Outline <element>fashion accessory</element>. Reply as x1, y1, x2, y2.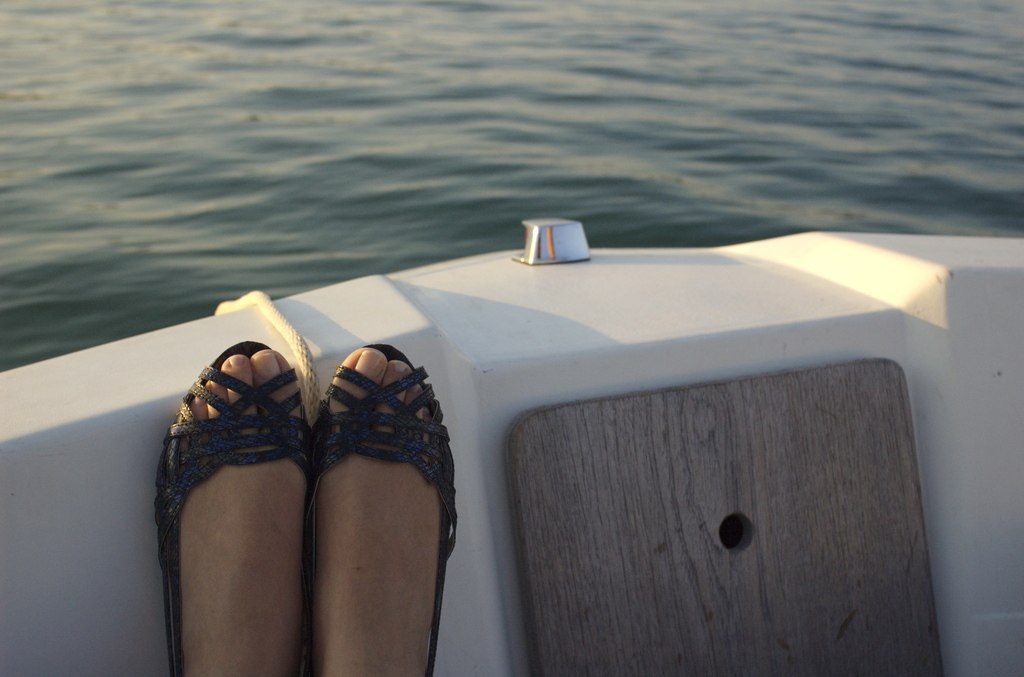
150, 337, 313, 676.
